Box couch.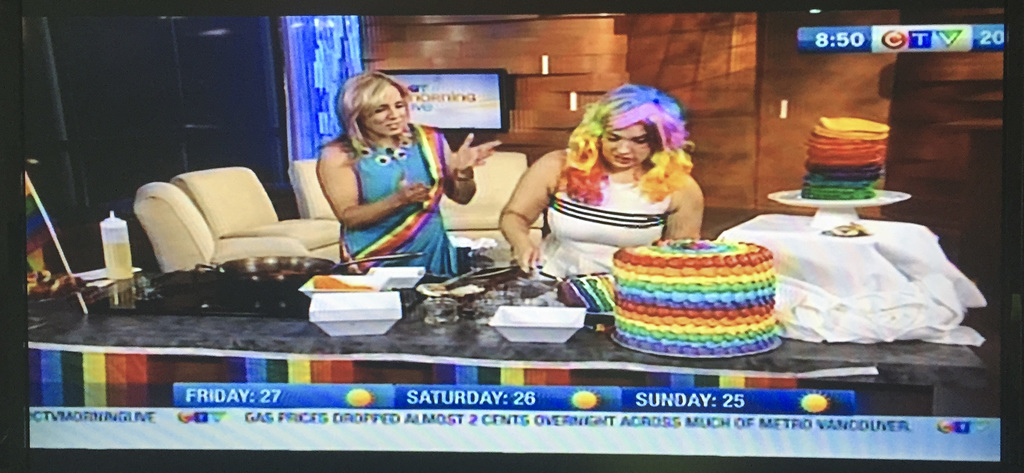
293, 151, 545, 261.
